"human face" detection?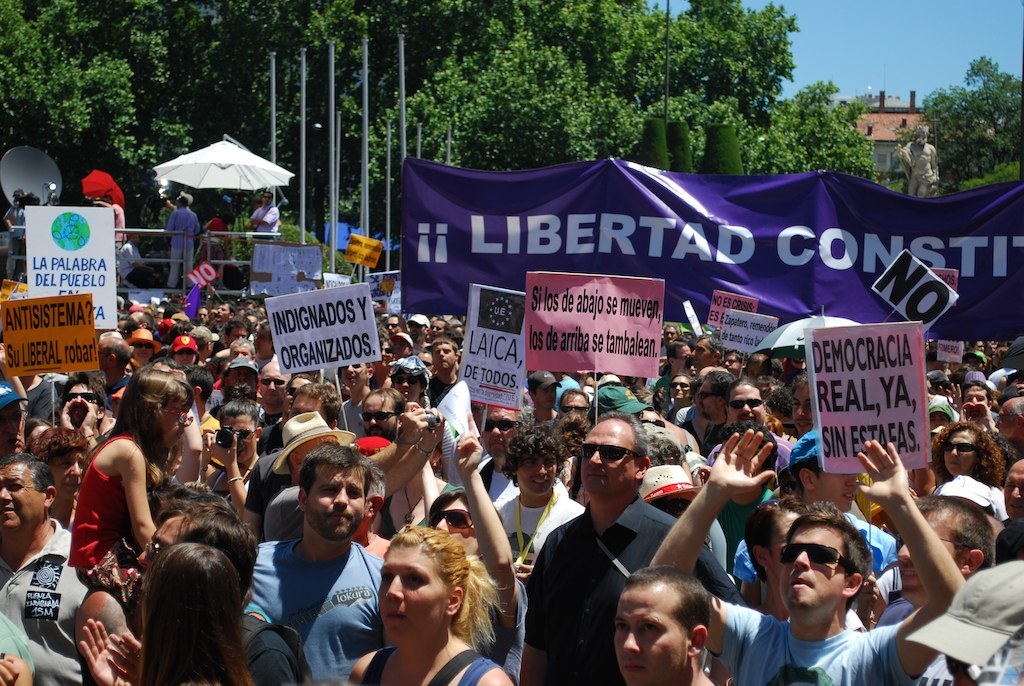
region(138, 518, 180, 555)
